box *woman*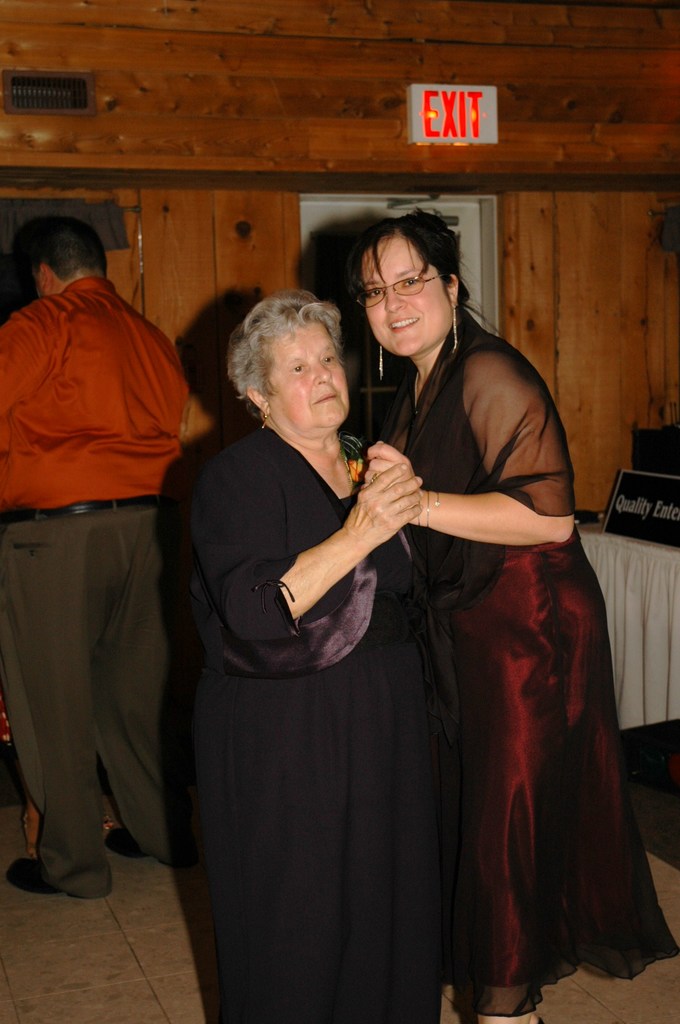
box(345, 216, 679, 1023)
